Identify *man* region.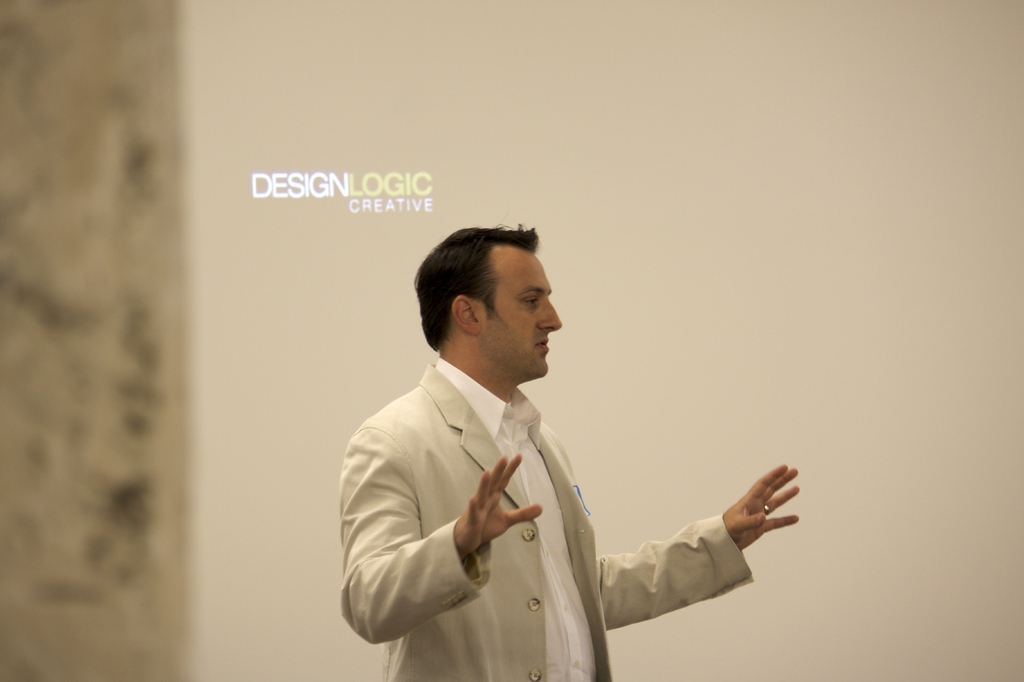
Region: region(333, 222, 799, 681).
